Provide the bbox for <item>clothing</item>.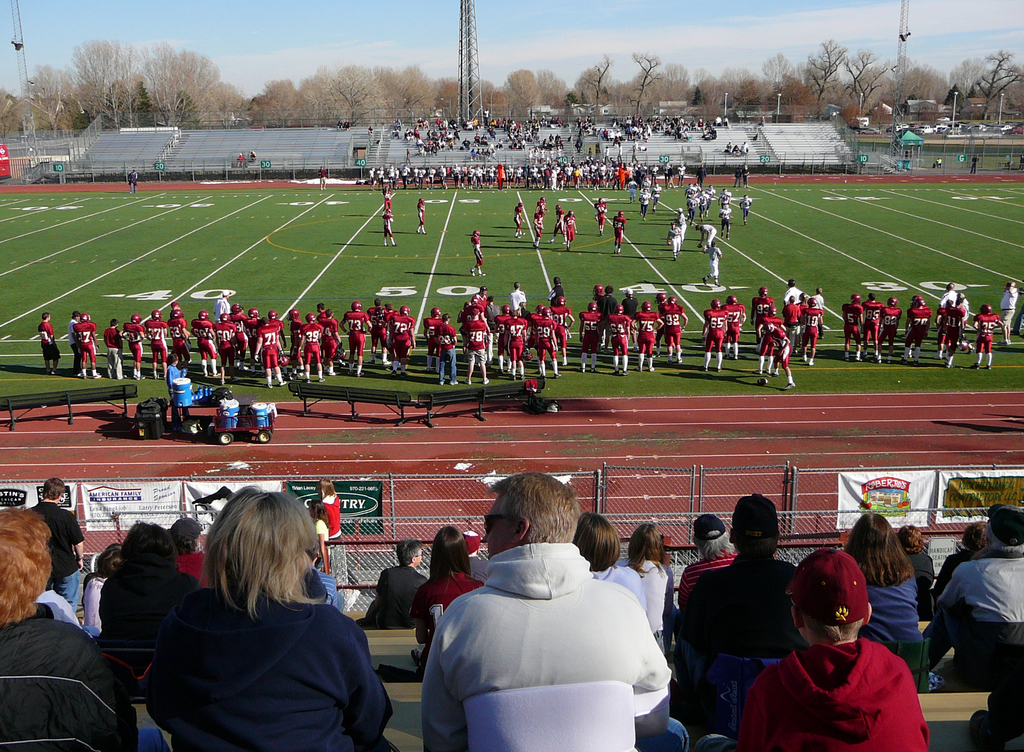
x1=704 y1=305 x2=729 y2=348.
